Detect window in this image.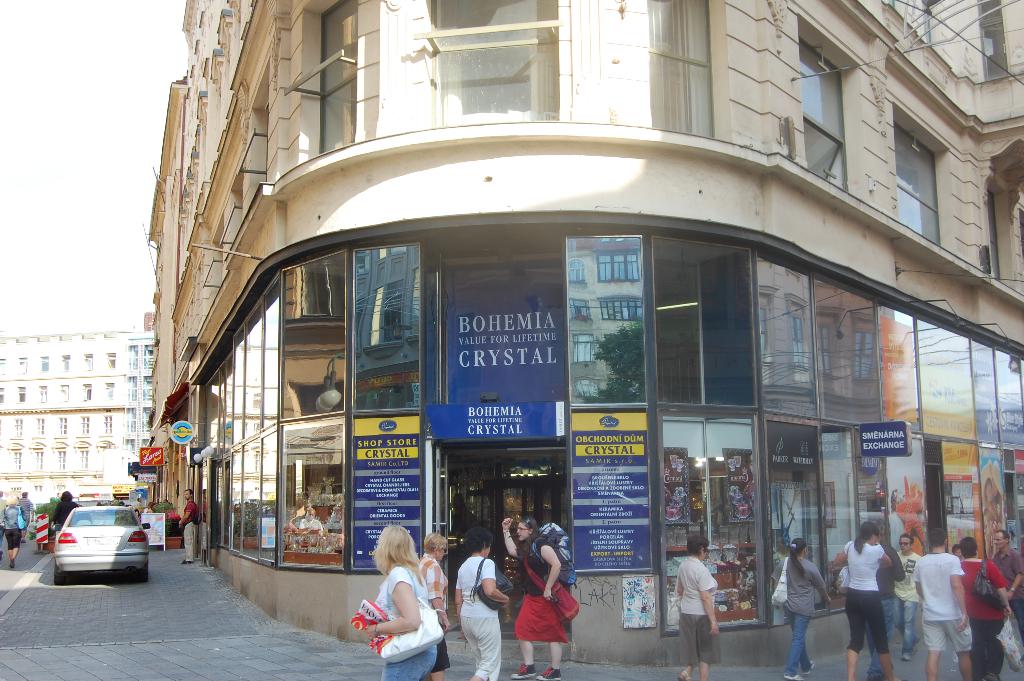
Detection: x1=408 y1=0 x2=560 y2=131.
